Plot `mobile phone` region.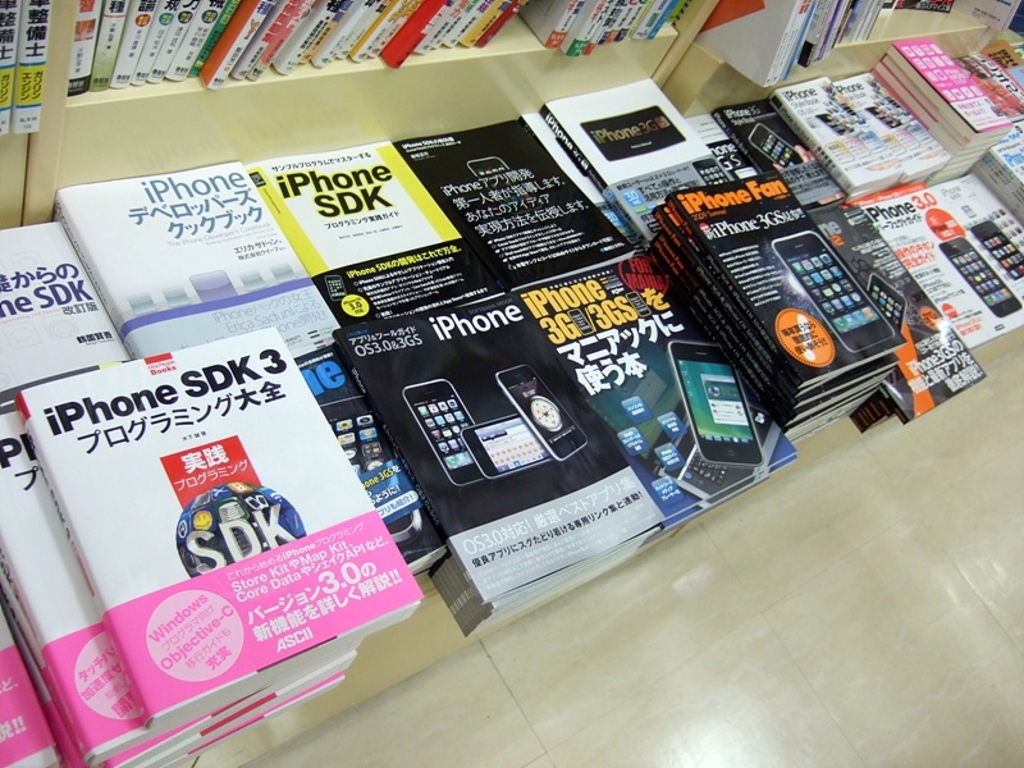
Plotted at <box>324,408,426,545</box>.
